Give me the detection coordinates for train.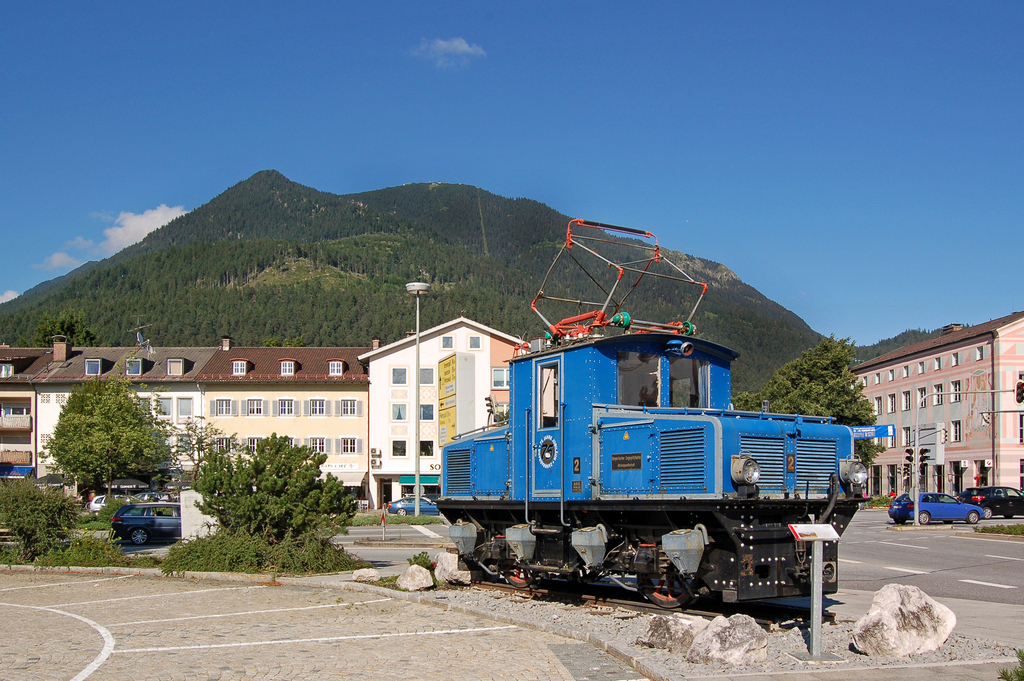
[x1=452, y1=212, x2=881, y2=612].
